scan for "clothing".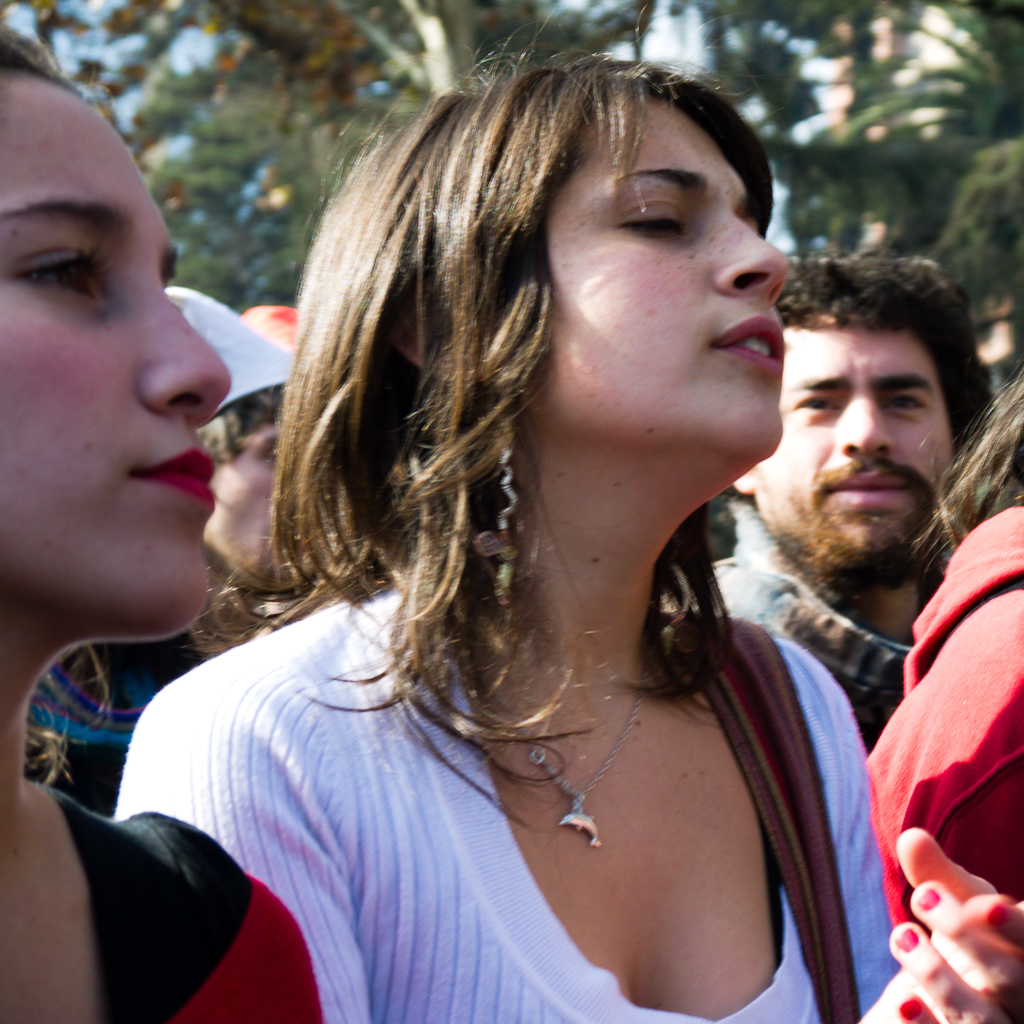
Scan result: {"left": 716, "top": 495, "right": 899, "bottom": 749}.
